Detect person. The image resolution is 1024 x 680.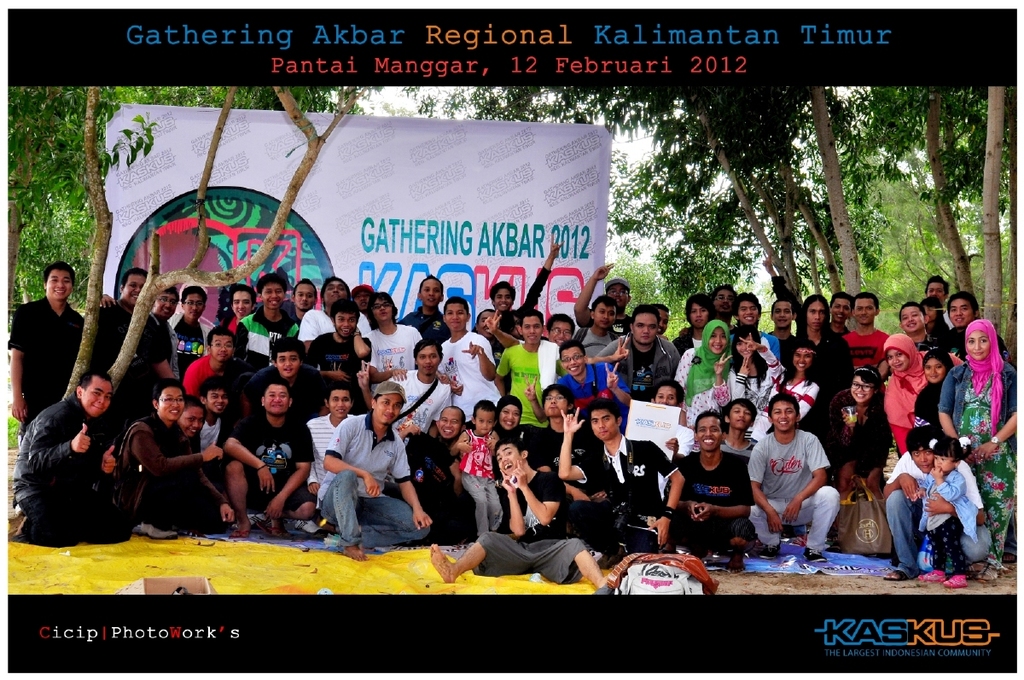
{"left": 169, "top": 284, "right": 212, "bottom": 384}.
